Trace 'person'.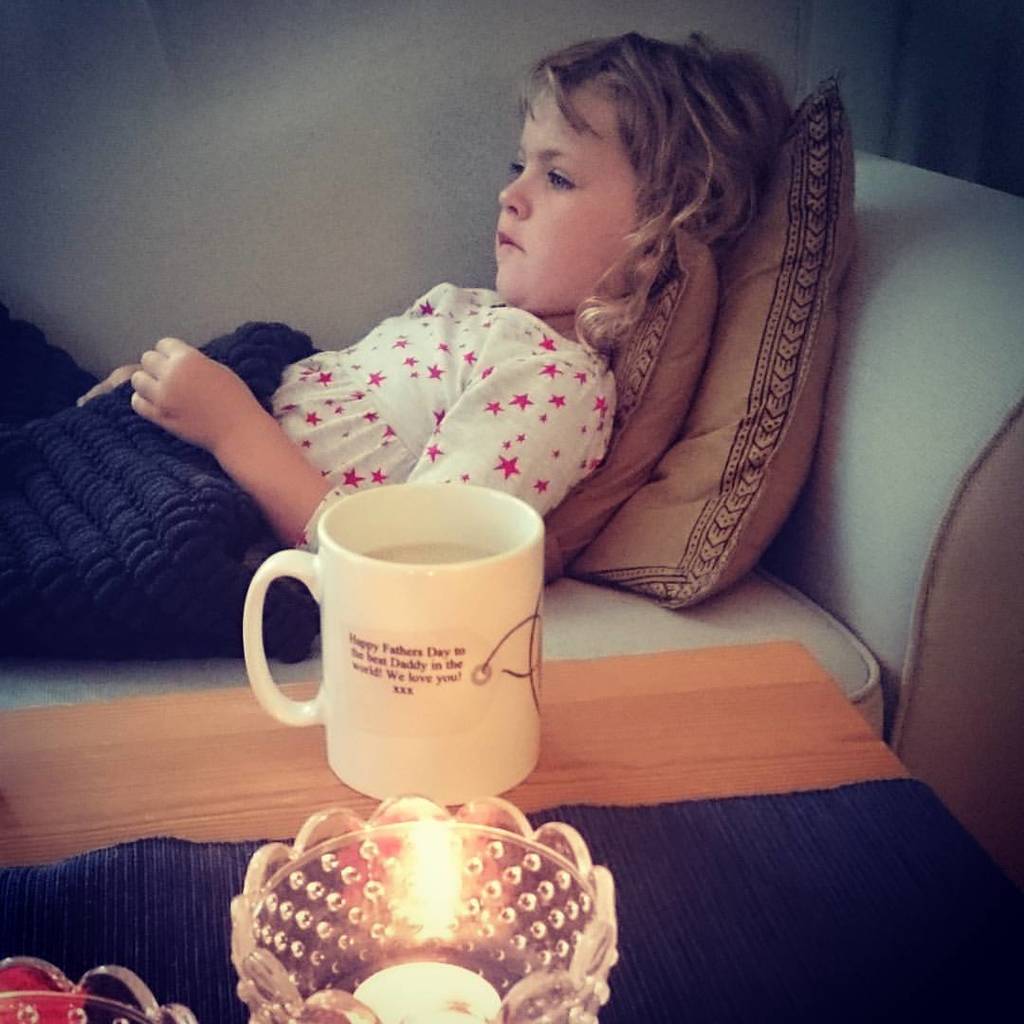
Traced to detection(0, 27, 795, 553).
